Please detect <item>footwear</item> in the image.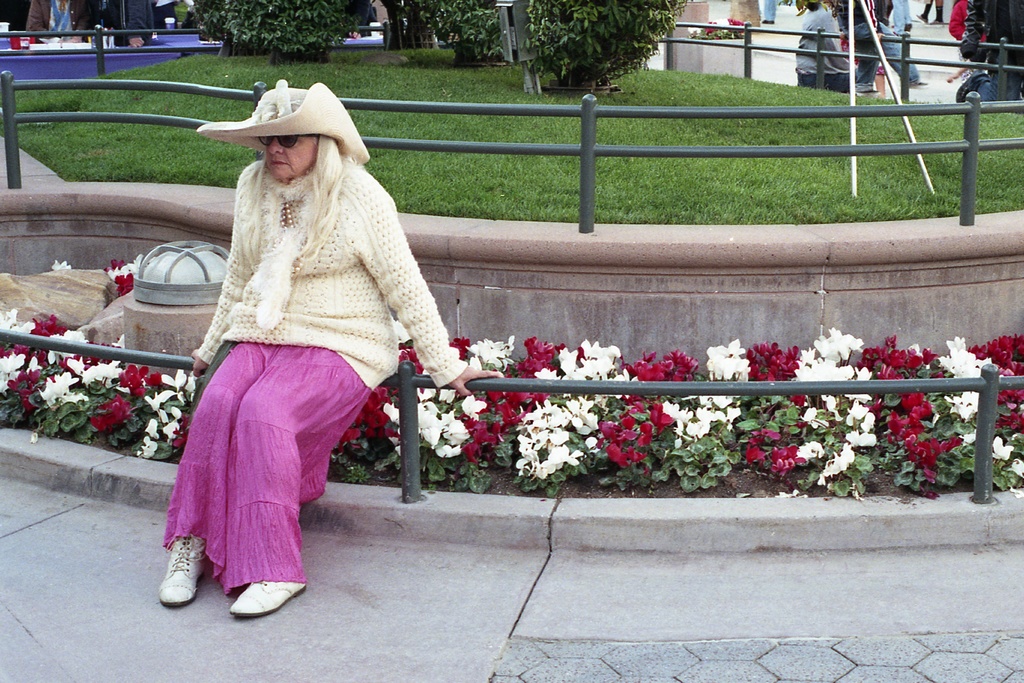
crop(149, 542, 214, 614).
